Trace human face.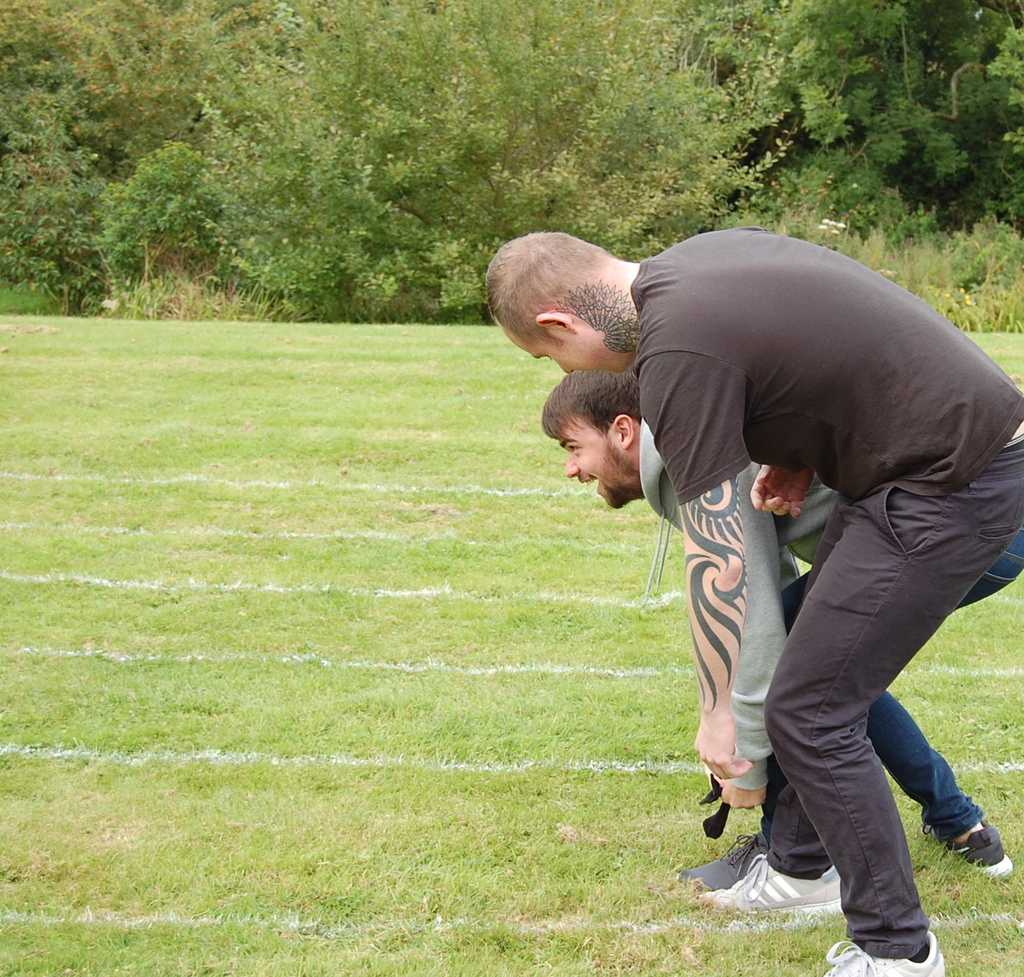
Traced to l=502, t=326, r=624, b=370.
